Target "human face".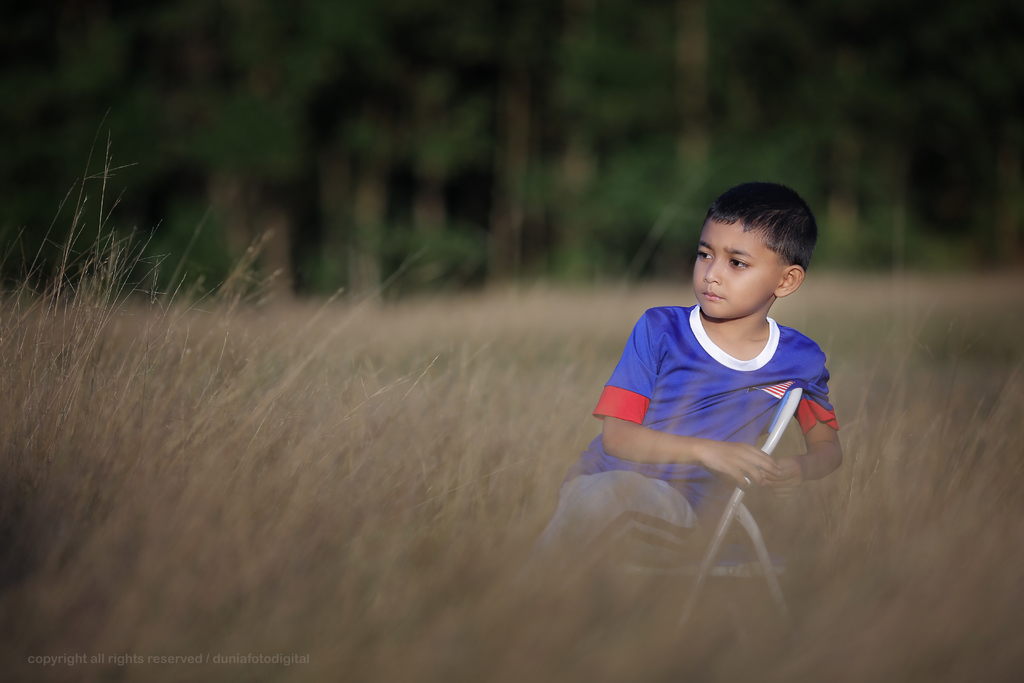
Target region: box(695, 219, 794, 320).
